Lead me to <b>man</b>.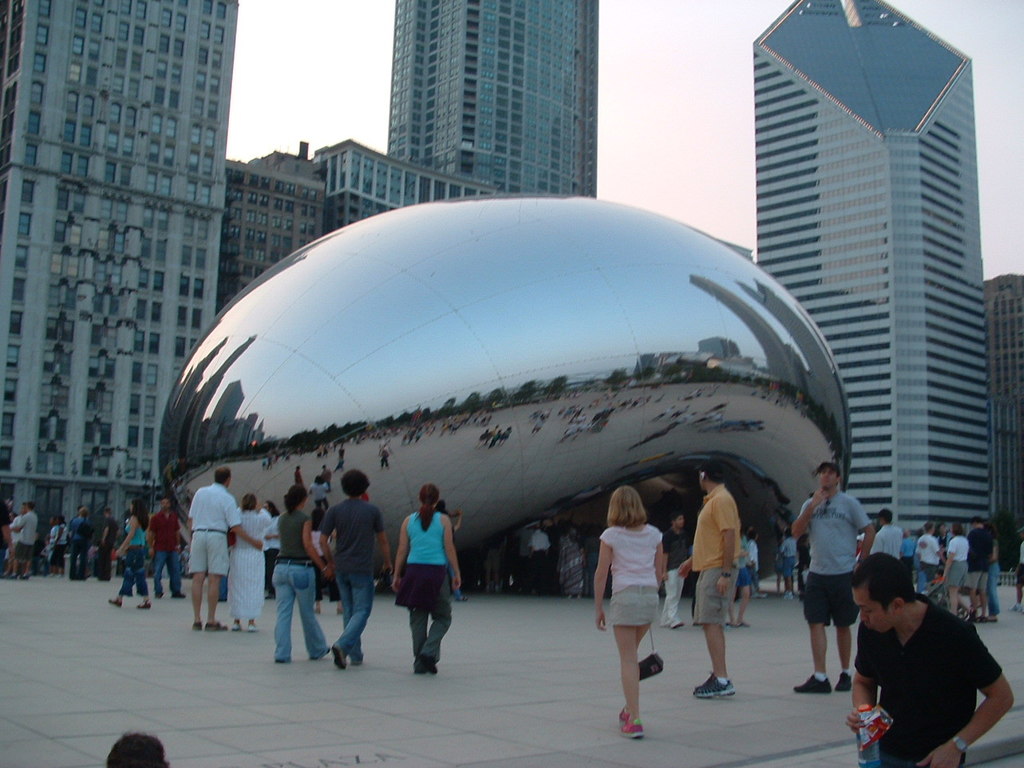
Lead to 190/466/264/630.
